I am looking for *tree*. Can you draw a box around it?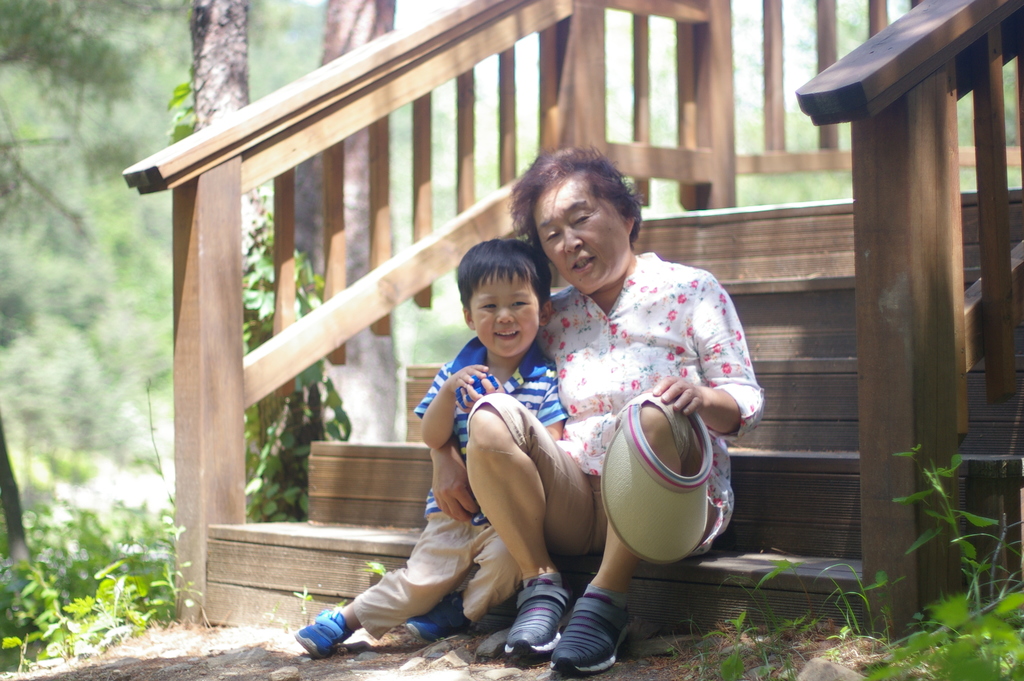
Sure, the bounding box is 280 0 408 441.
